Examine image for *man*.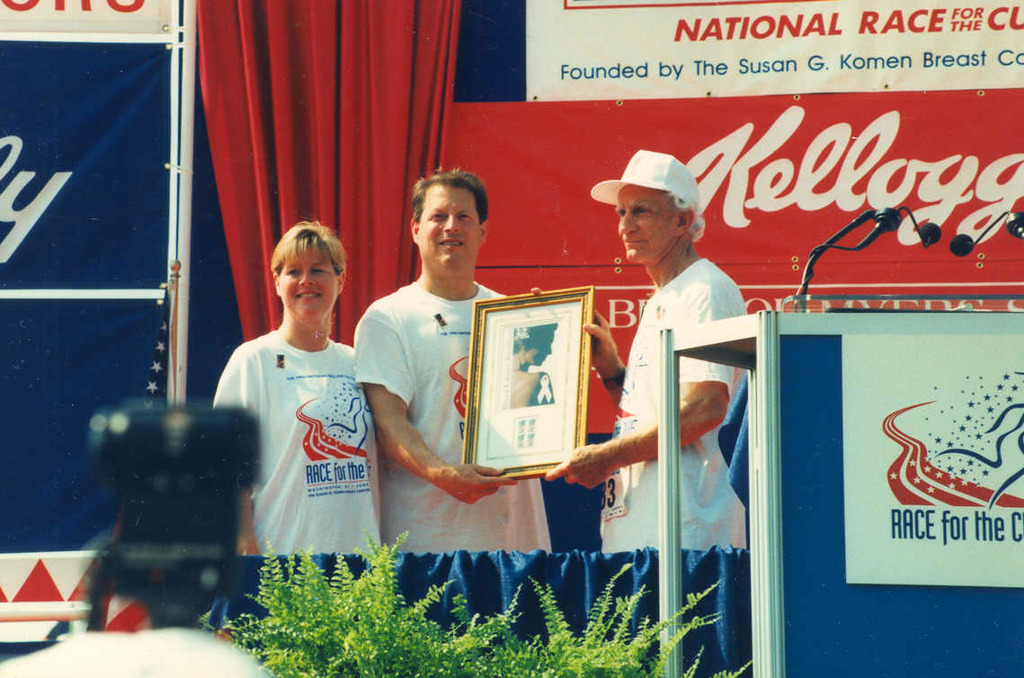
Examination result: (359, 161, 556, 546).
